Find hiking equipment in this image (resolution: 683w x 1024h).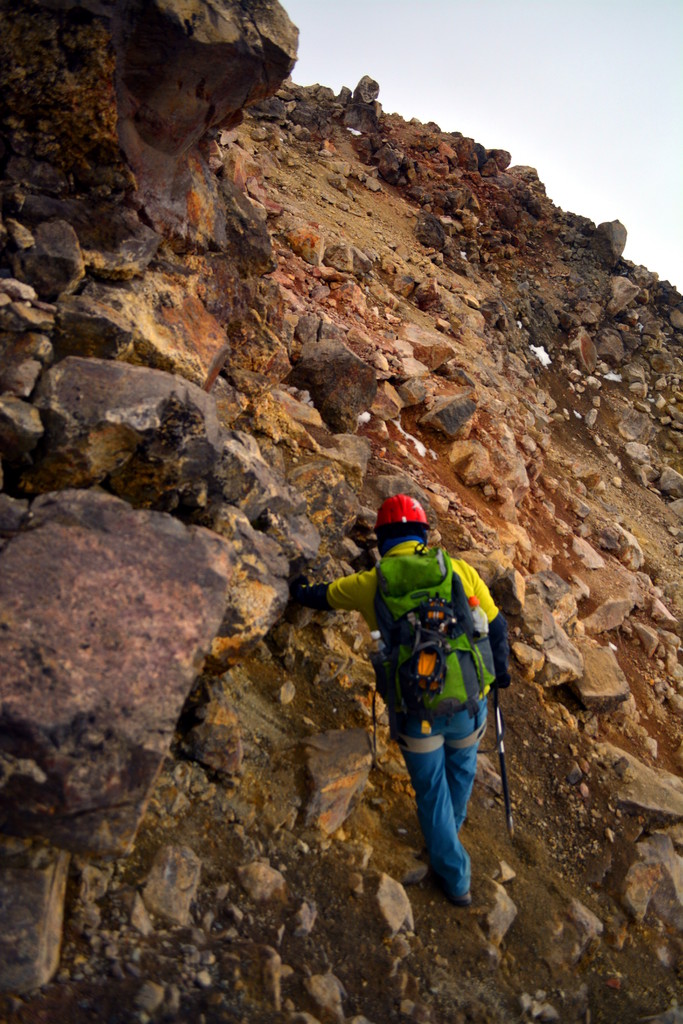
select_region(371, 492, 430, 559).
